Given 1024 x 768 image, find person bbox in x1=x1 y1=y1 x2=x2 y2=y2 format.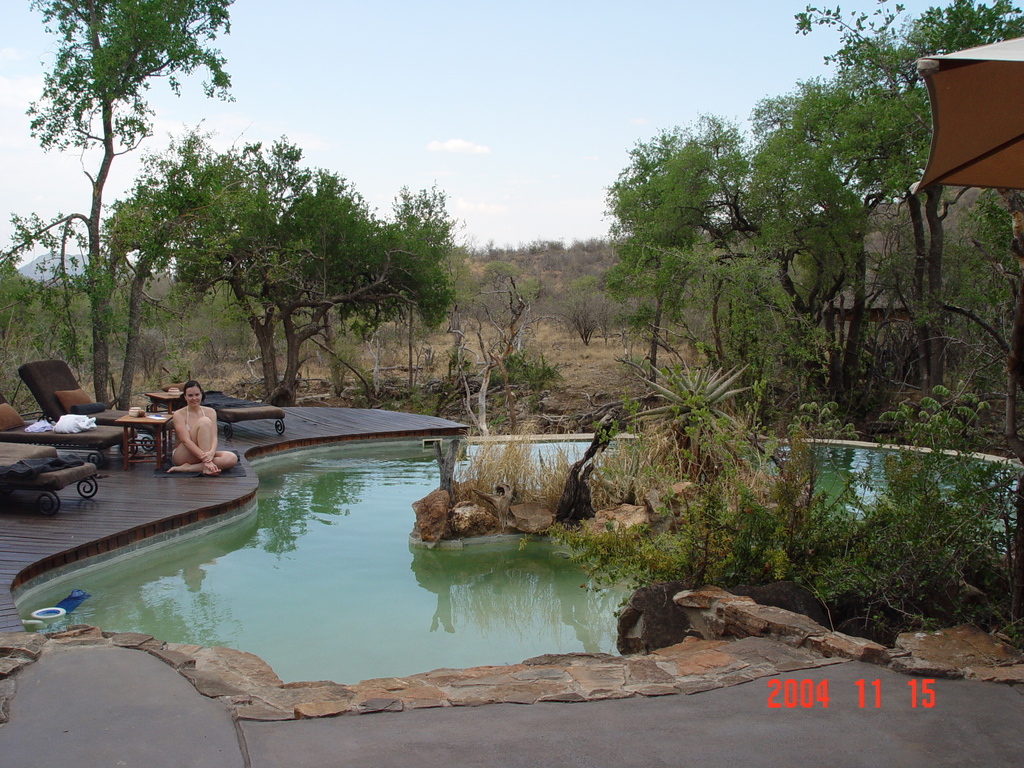
x1=166 y1=381 x2=239 y2=473.
